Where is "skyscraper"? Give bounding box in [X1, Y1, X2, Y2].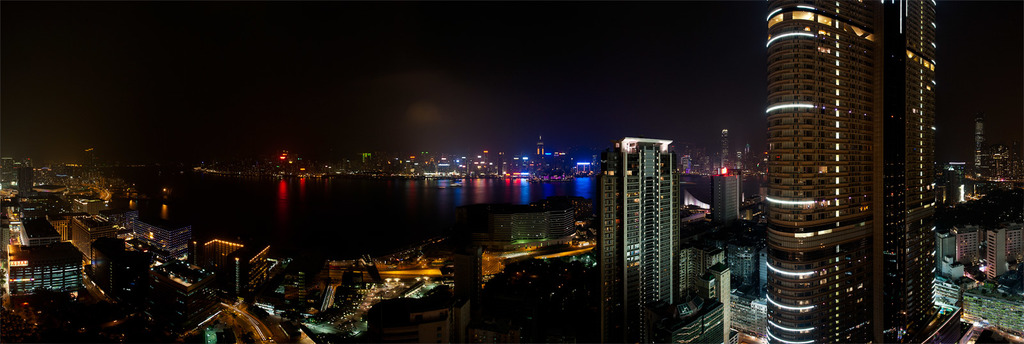
[990, 224, 1008, 279].
